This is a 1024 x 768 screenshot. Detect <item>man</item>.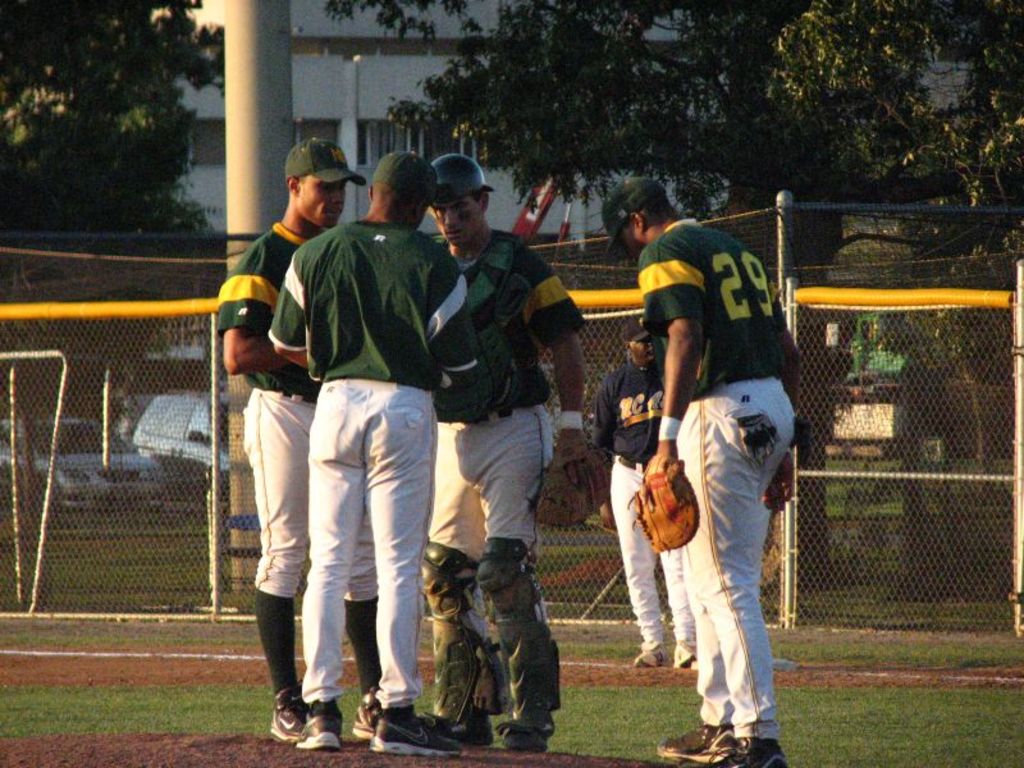
[x1=415, y1=148, x2=593, y2=759].
